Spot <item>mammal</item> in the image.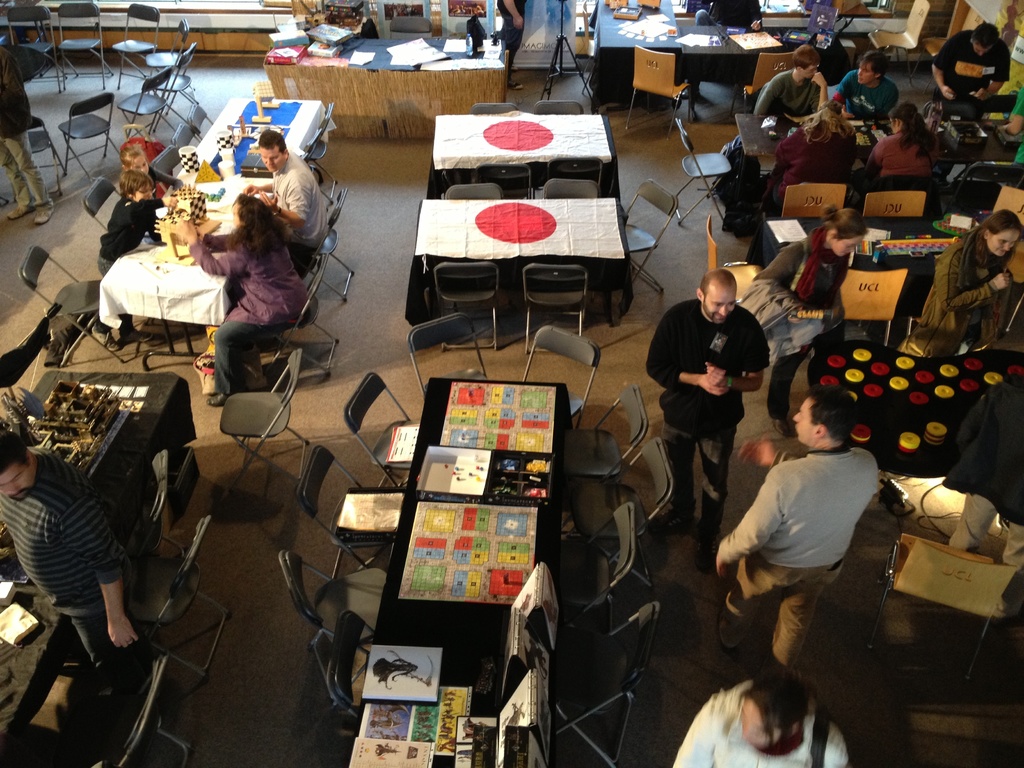
<item>mammal</item> found at 940/369/1023/639.
